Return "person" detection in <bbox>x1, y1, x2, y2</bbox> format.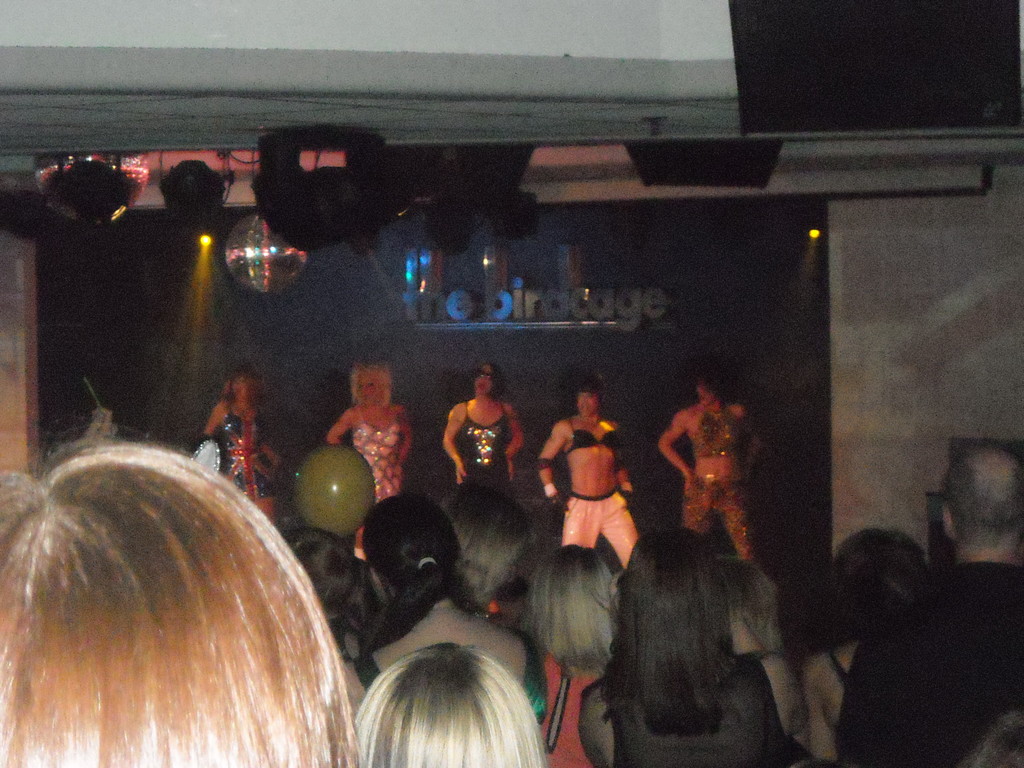
<bbox>656, 353, 759, 561</bbox>.
